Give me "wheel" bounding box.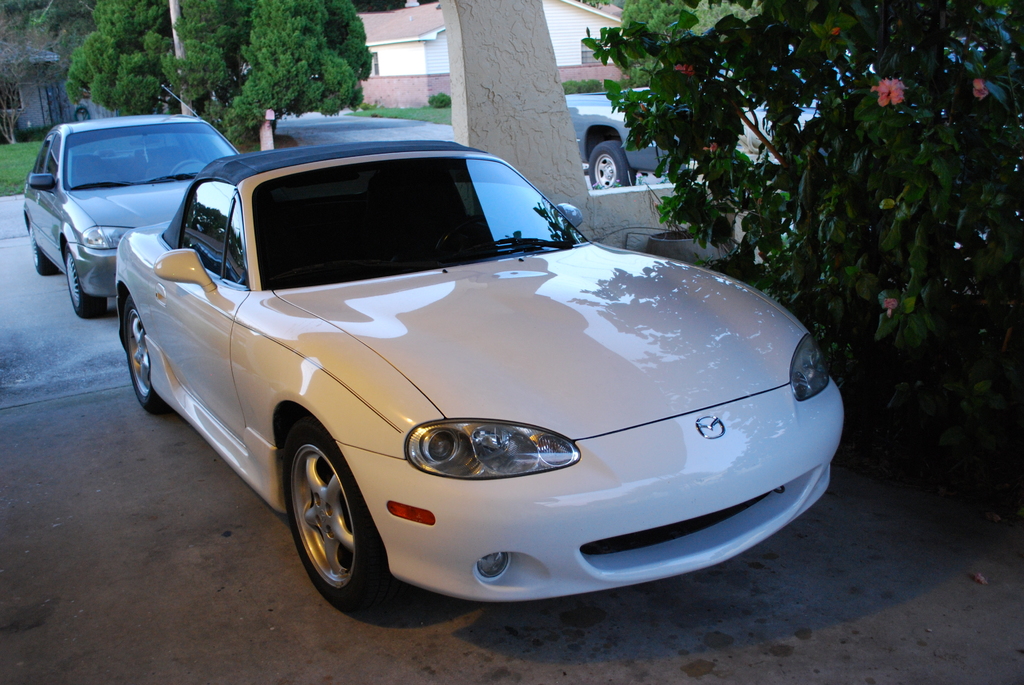
BBox(30, 228, 54, 277).
